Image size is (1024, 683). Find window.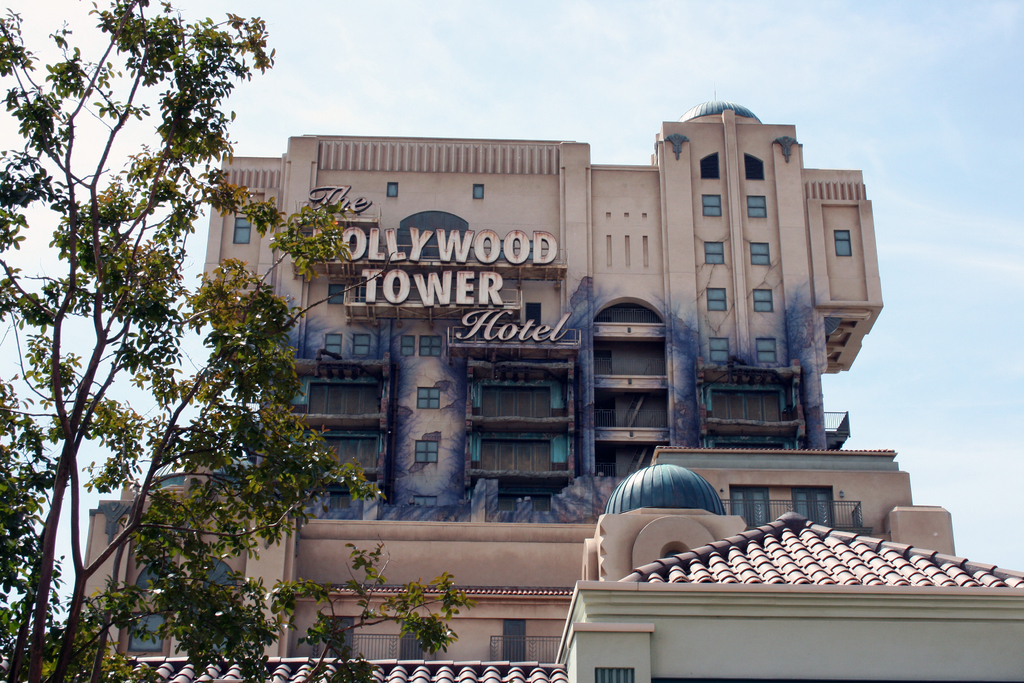
(x1=401, y1=623, x2=420, y2=656).
